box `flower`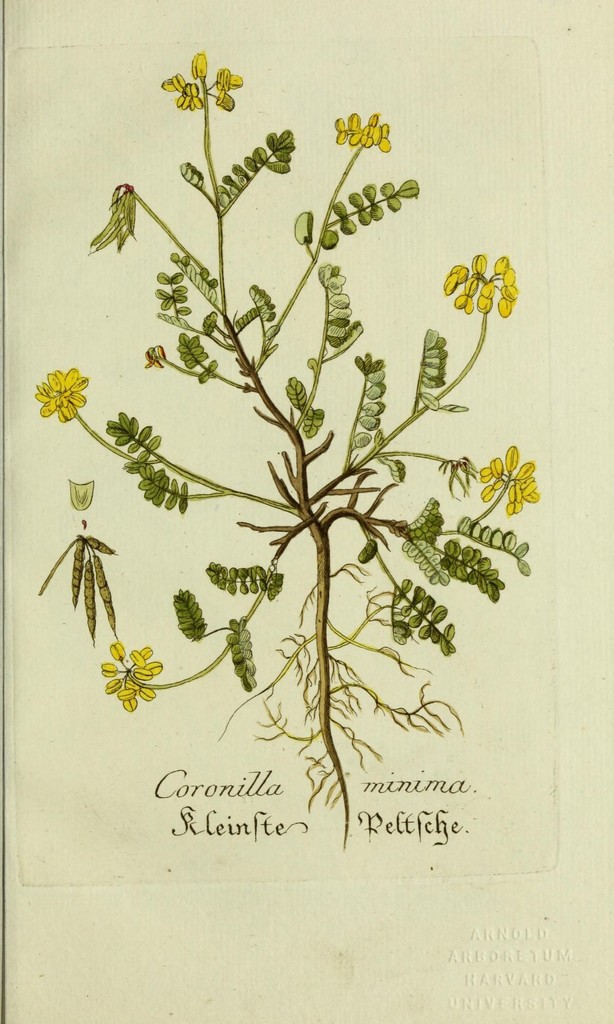
99/639/161/710
